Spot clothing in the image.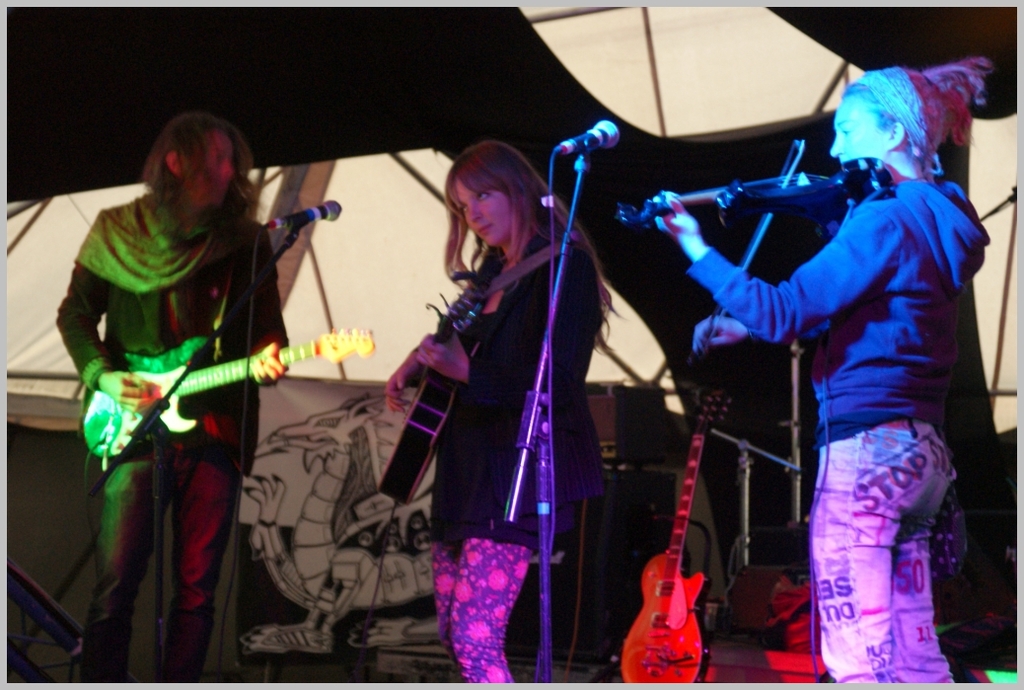
clothing found at bbox=(428, 210, 603, 687).
